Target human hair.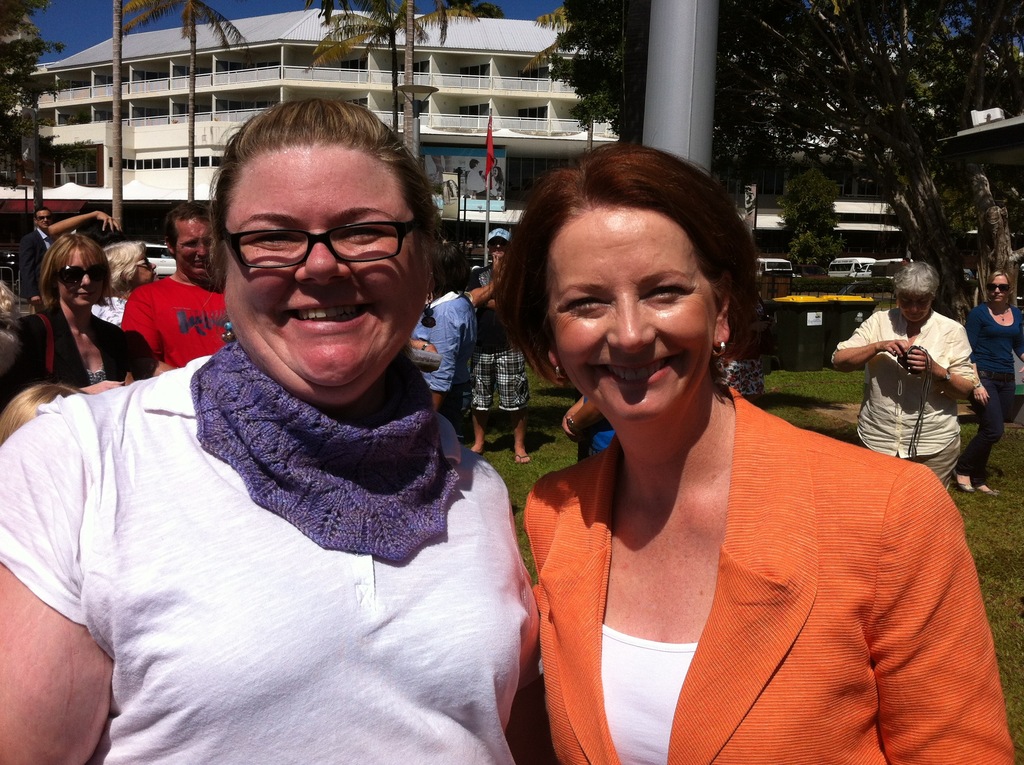
Target region: bbox=(981, 262, 1006, 293).
